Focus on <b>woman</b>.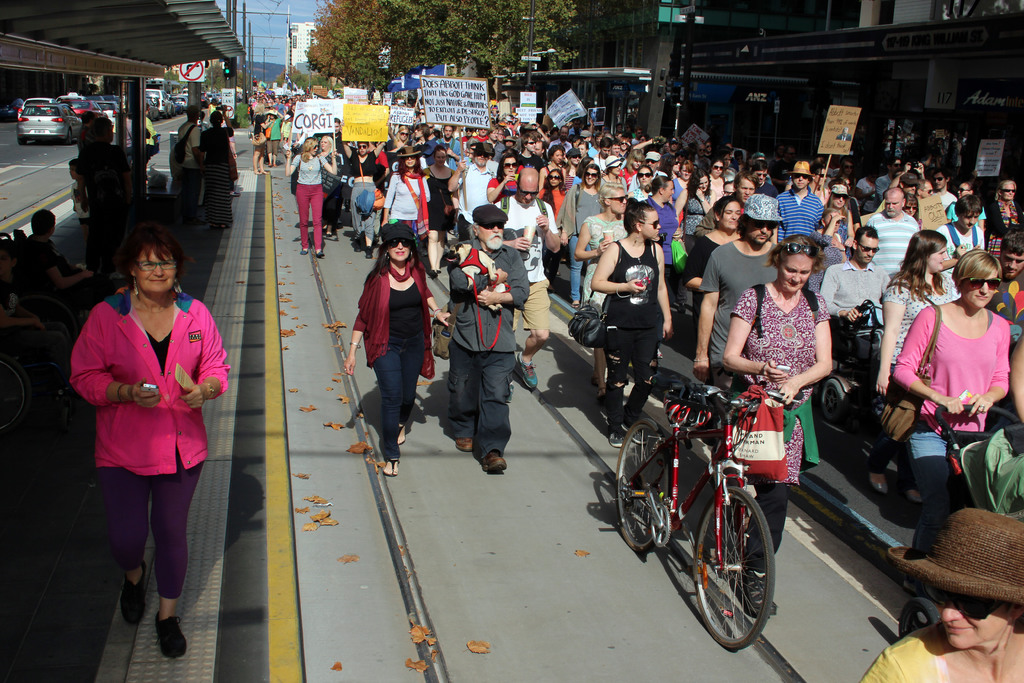
Focused at [left=564, top=149, right=584, bottom=191].
